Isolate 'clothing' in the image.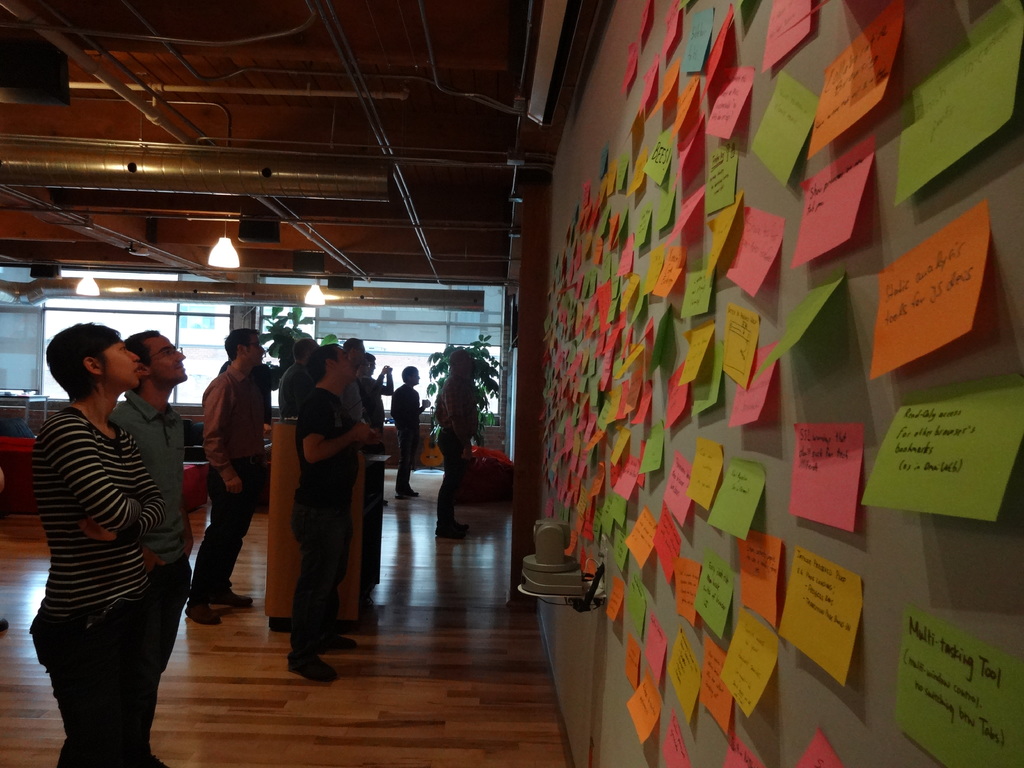
Isolated region: 28:405:176:767.
